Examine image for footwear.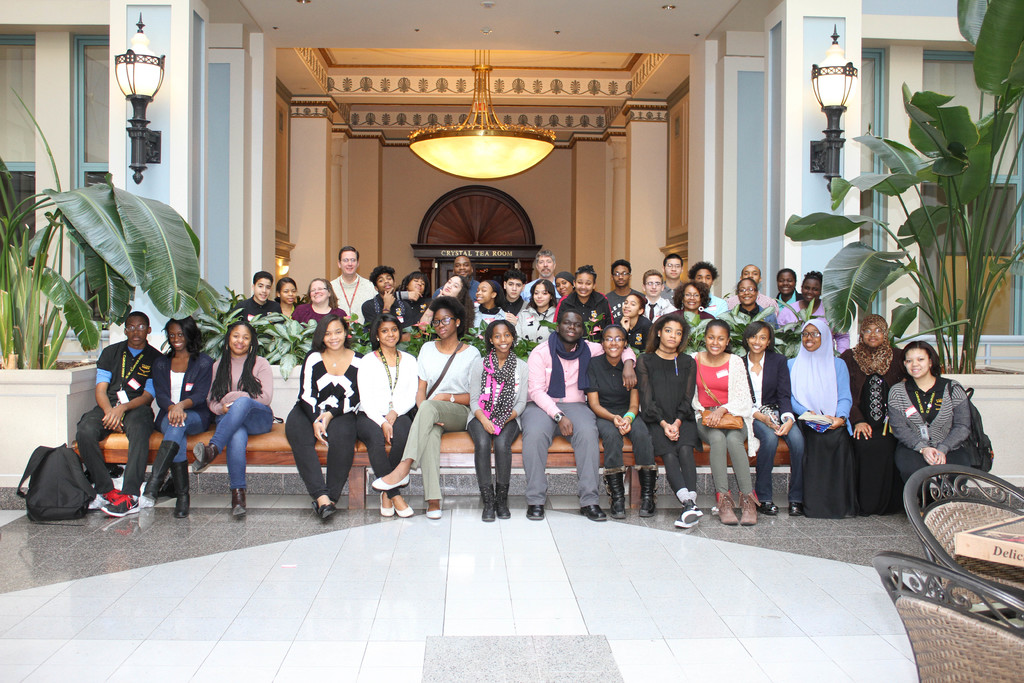
Examination result: (left=758, top=499, right=780, bottom=518).
